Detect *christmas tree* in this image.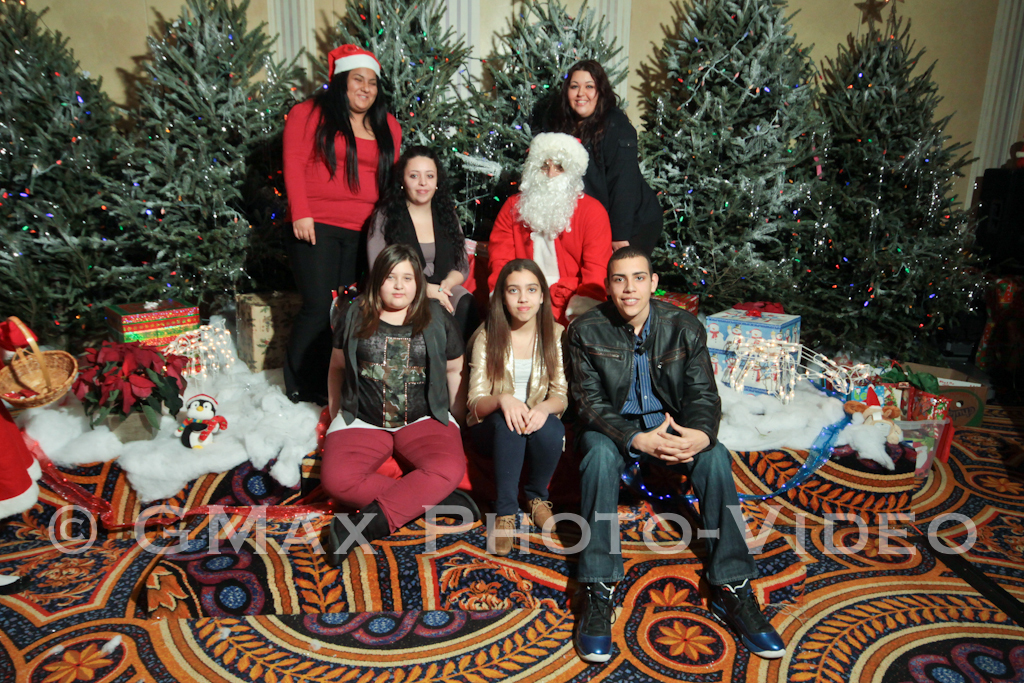
Detection: bbox(0, 0, 1020, 397).
